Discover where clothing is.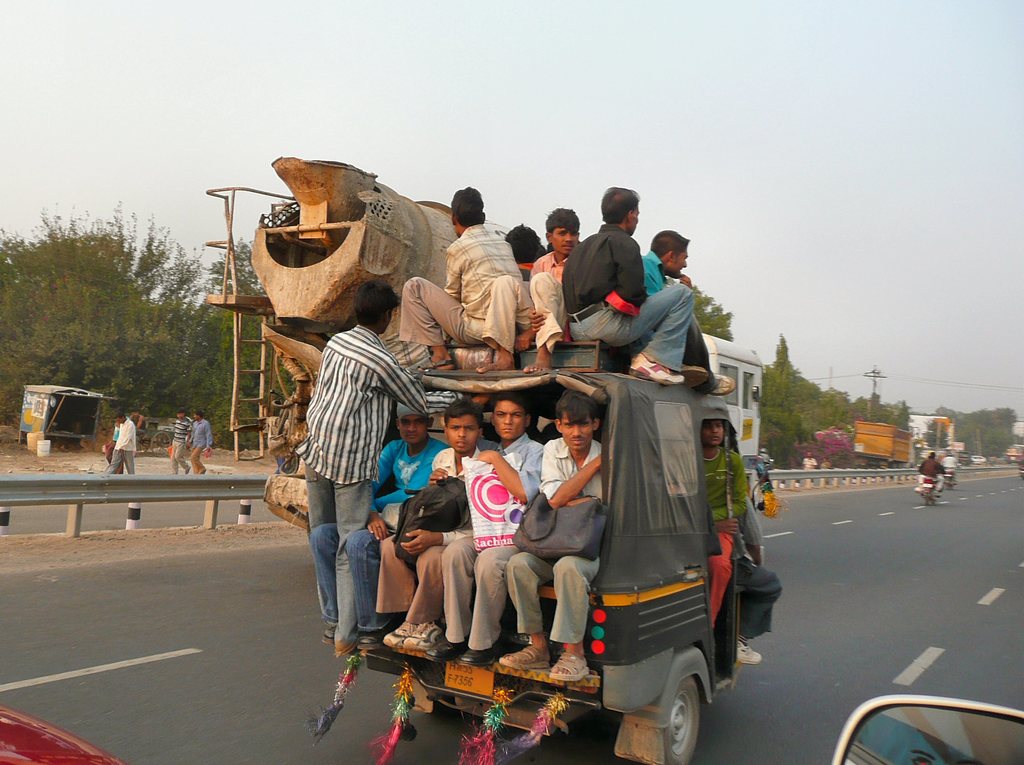
Discovered at 191,408,215,485.
